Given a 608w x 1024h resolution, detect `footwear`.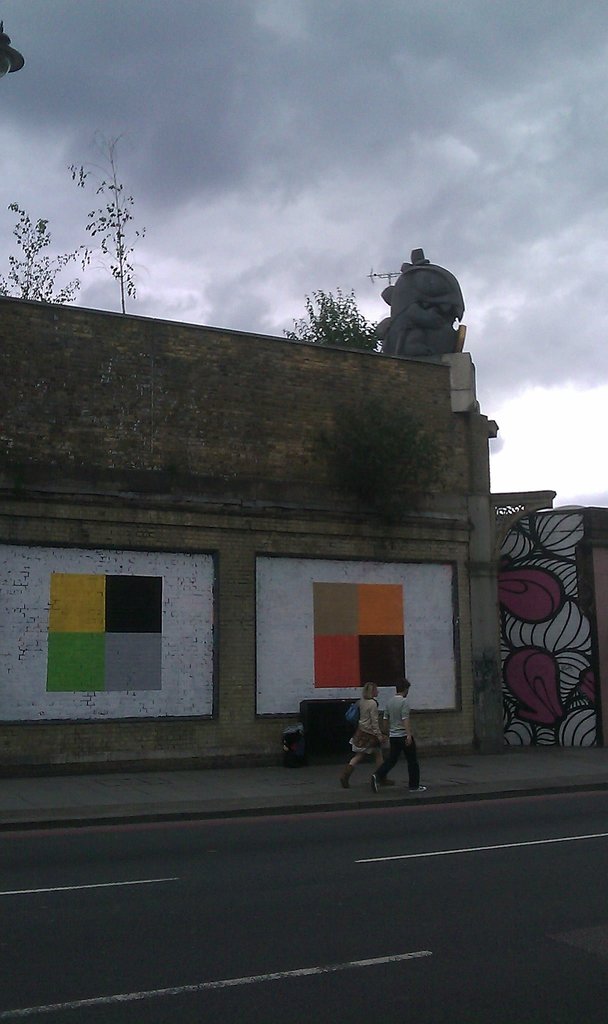
detection(408, 783, 431, 798).
